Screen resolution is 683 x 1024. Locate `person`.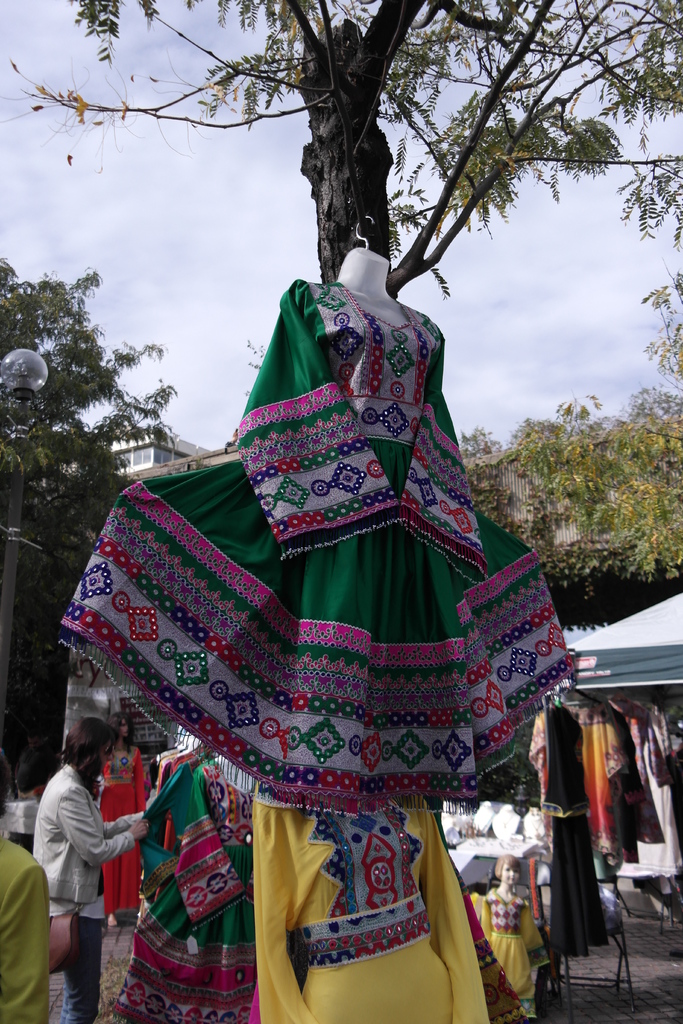
<box>480,855,545,1023</box>.
